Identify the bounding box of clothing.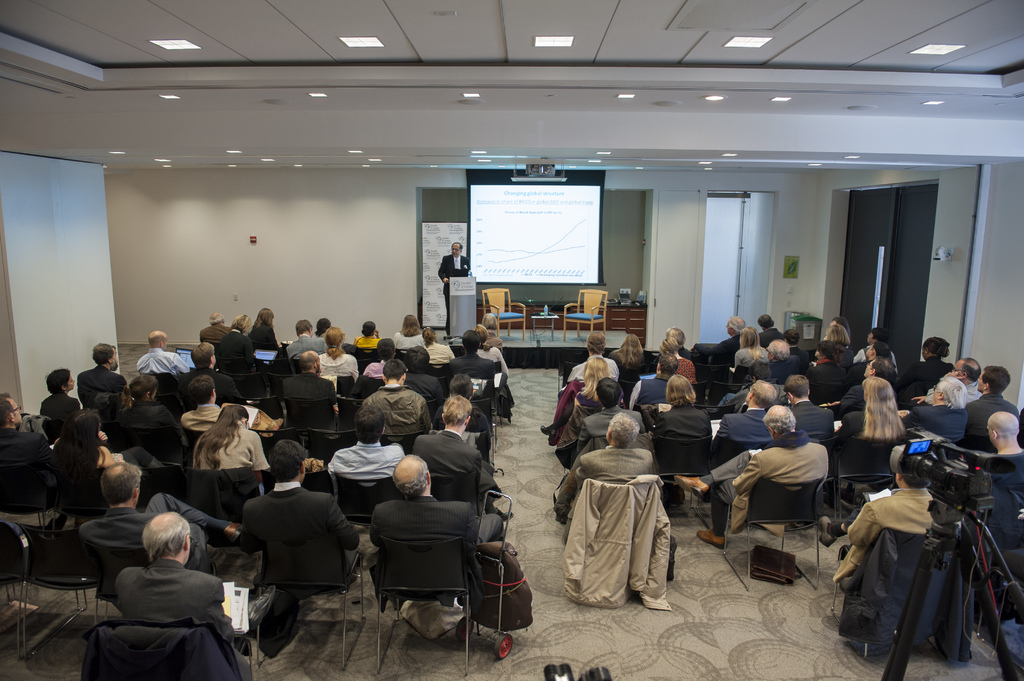
240:481:362:559.
